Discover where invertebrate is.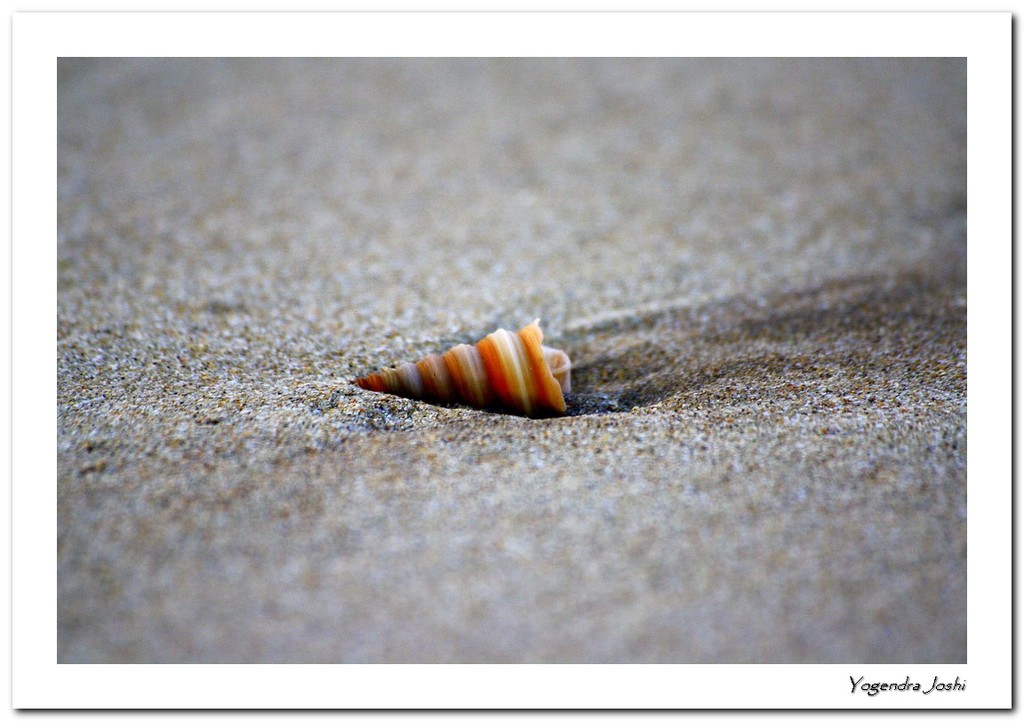
Discovered at bbox=(348, 316, 629, 415).
